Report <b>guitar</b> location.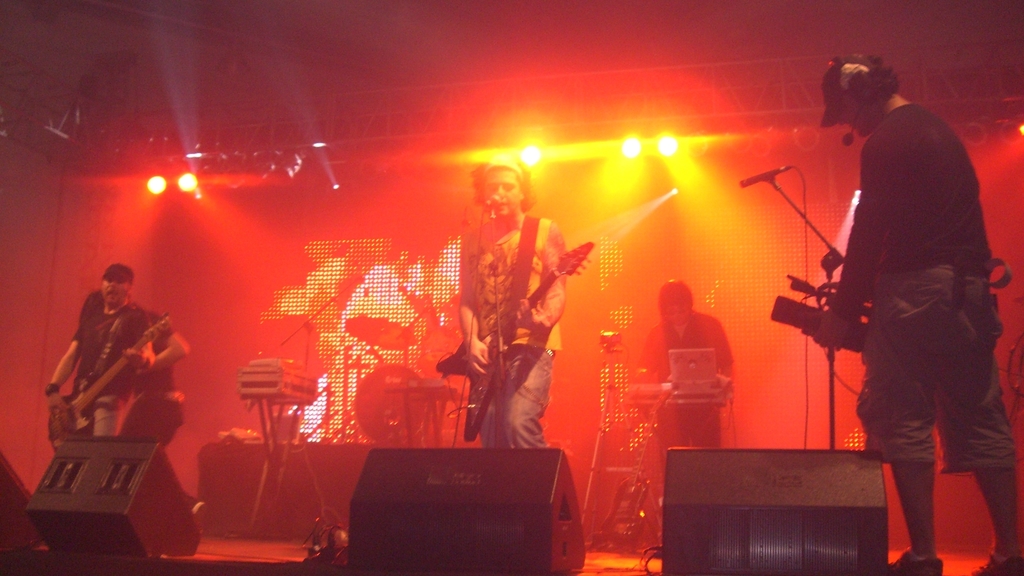
Report: x1=41 y1=305 x2=181 y2=445.
